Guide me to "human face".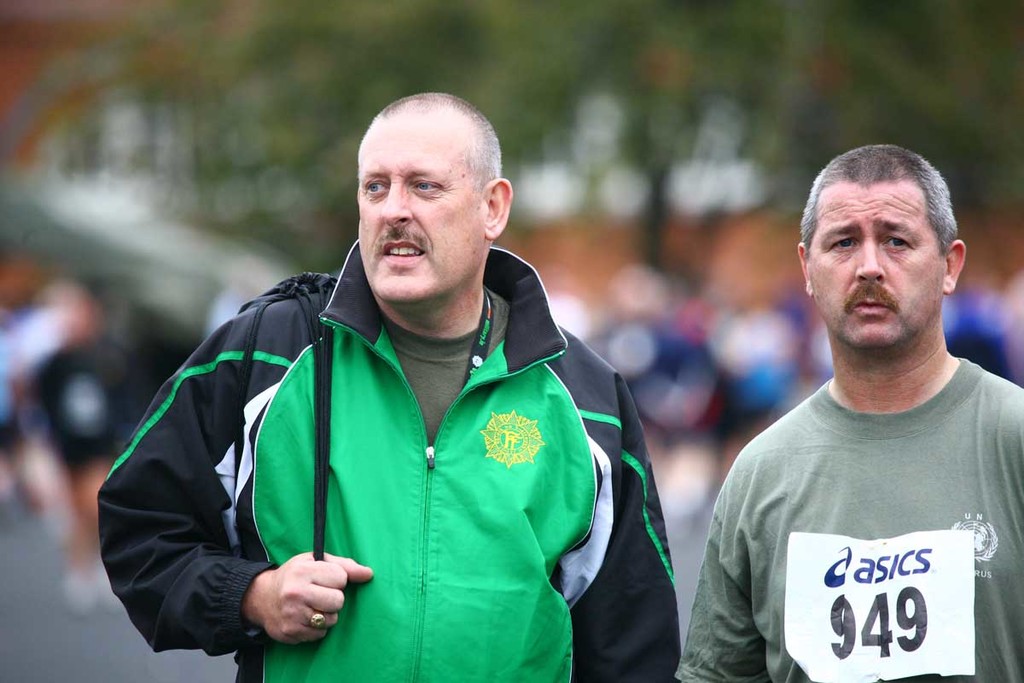
Guidance: <box>805,177,941,350</box>.
